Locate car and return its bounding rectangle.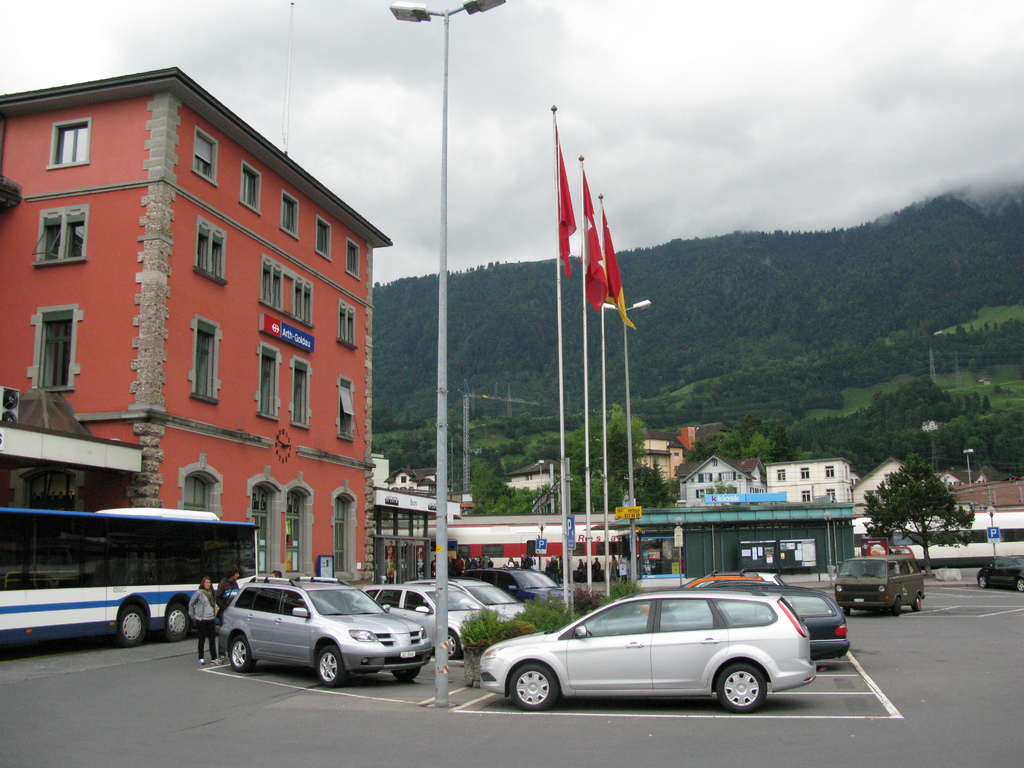
{"x1": 465, "y1": 568, "x2": 568, "y2": 609}.
